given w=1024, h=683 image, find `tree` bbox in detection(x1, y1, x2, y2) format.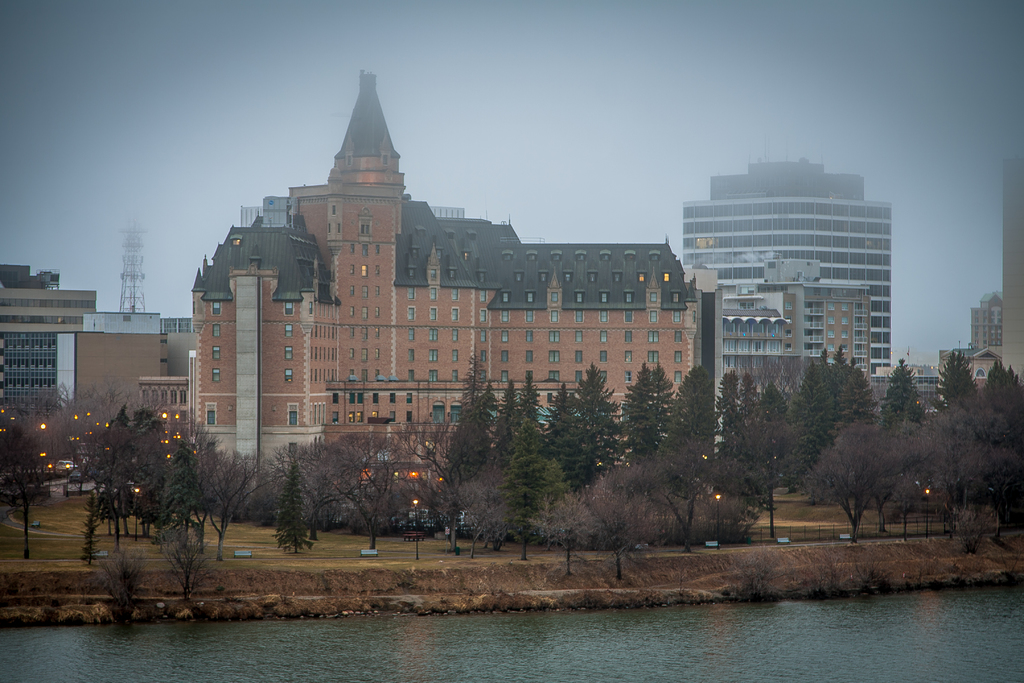
detection(978, 358, 1023, 557).
